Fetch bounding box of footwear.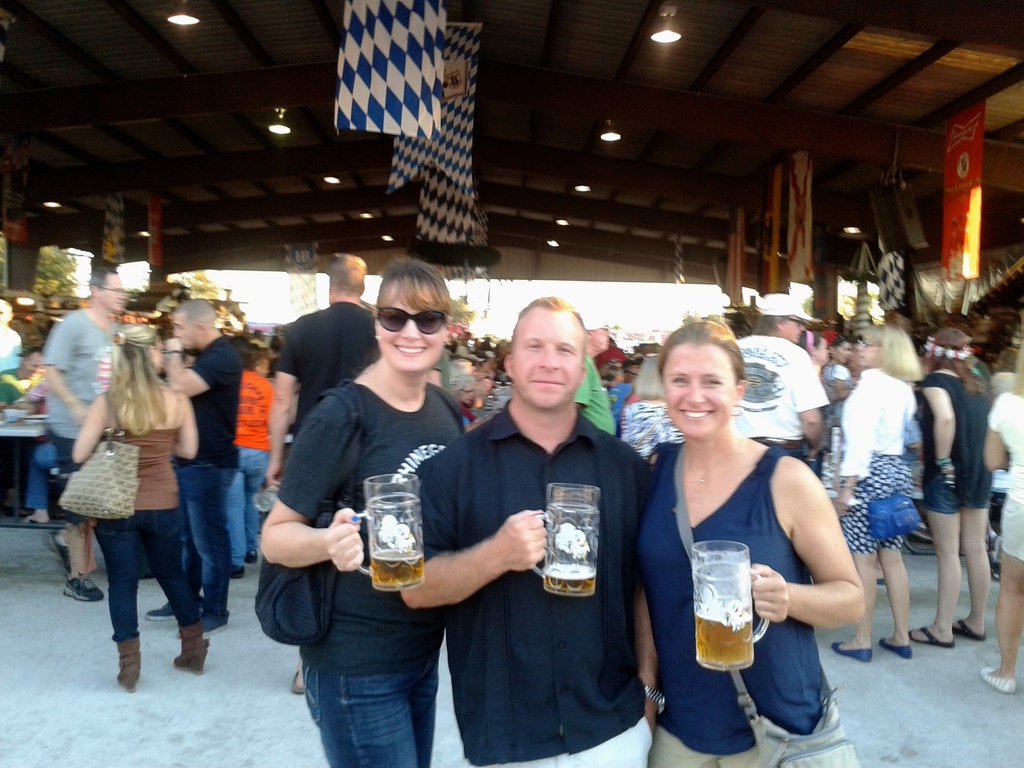
Bbox: BBox(877, 634, 913, 660).
